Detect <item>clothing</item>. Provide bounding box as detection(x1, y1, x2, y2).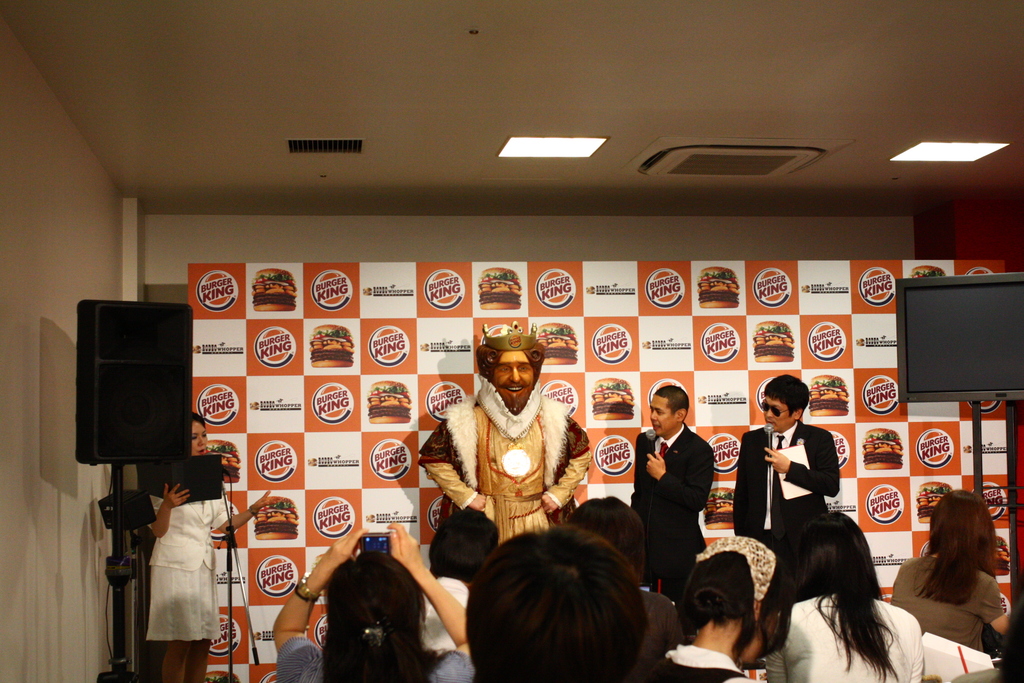
detection(147, 488, 242, 645).
